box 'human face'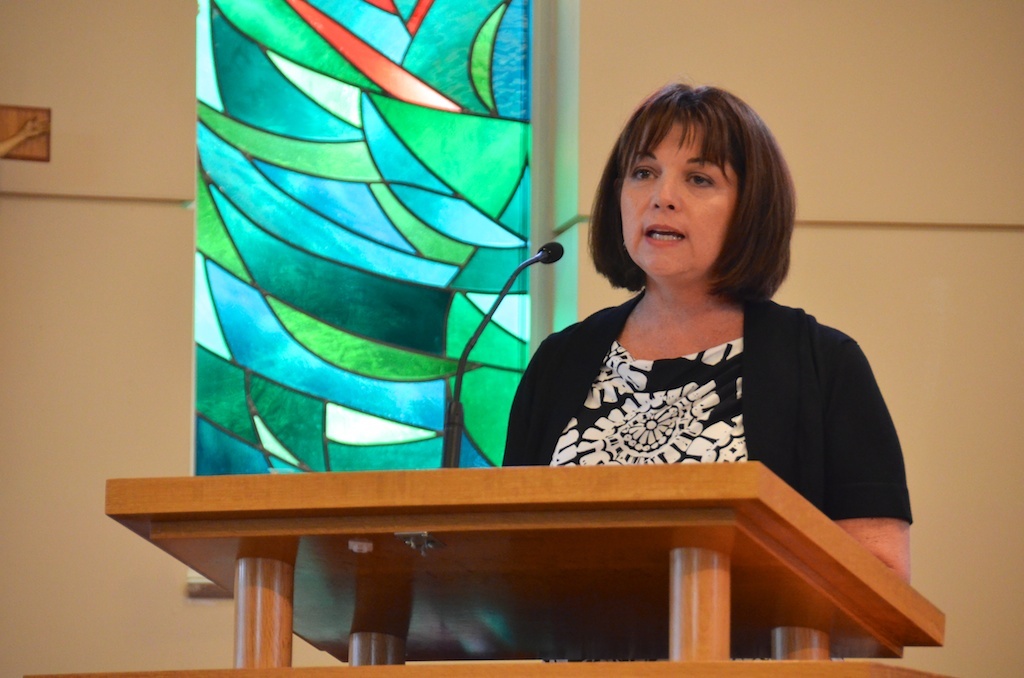
(619, 120, 738, 281)
